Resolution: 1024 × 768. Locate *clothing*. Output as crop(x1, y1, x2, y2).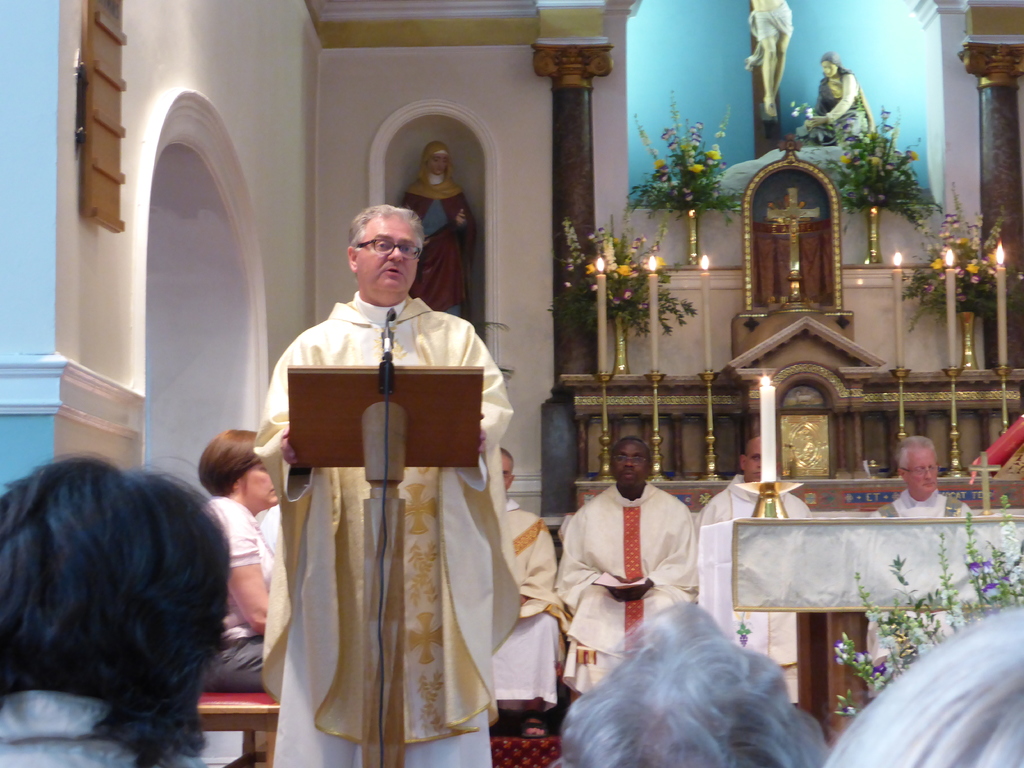
crop(269, 267, 524, 747).
